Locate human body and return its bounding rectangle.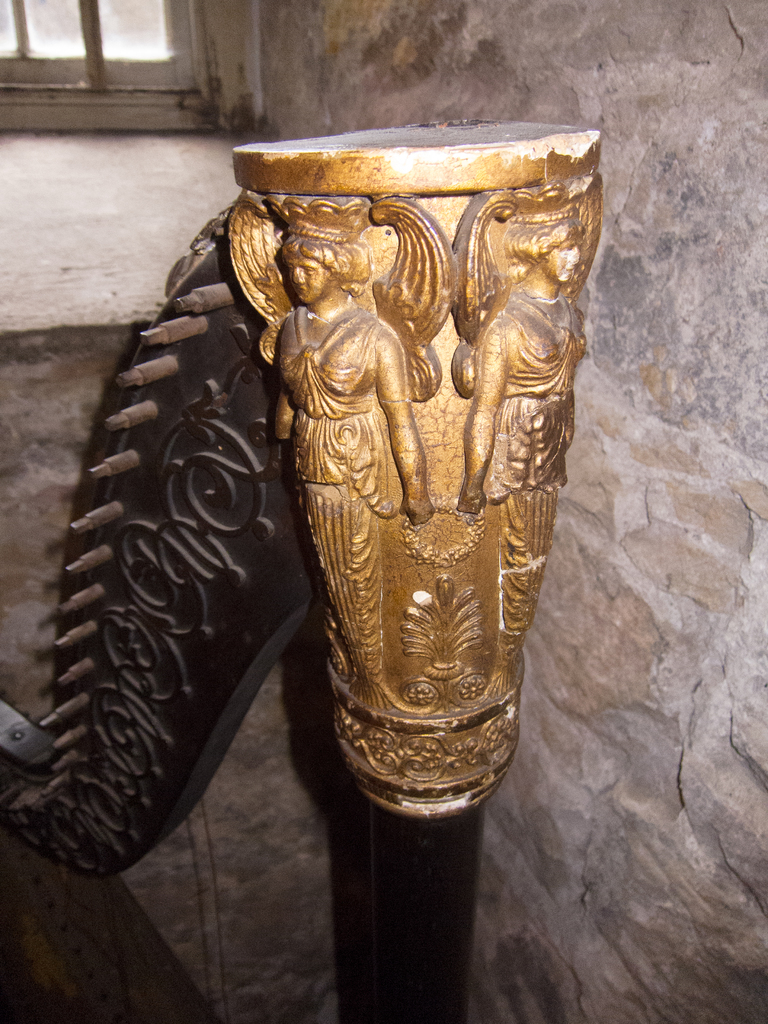
270,241,438,706.
